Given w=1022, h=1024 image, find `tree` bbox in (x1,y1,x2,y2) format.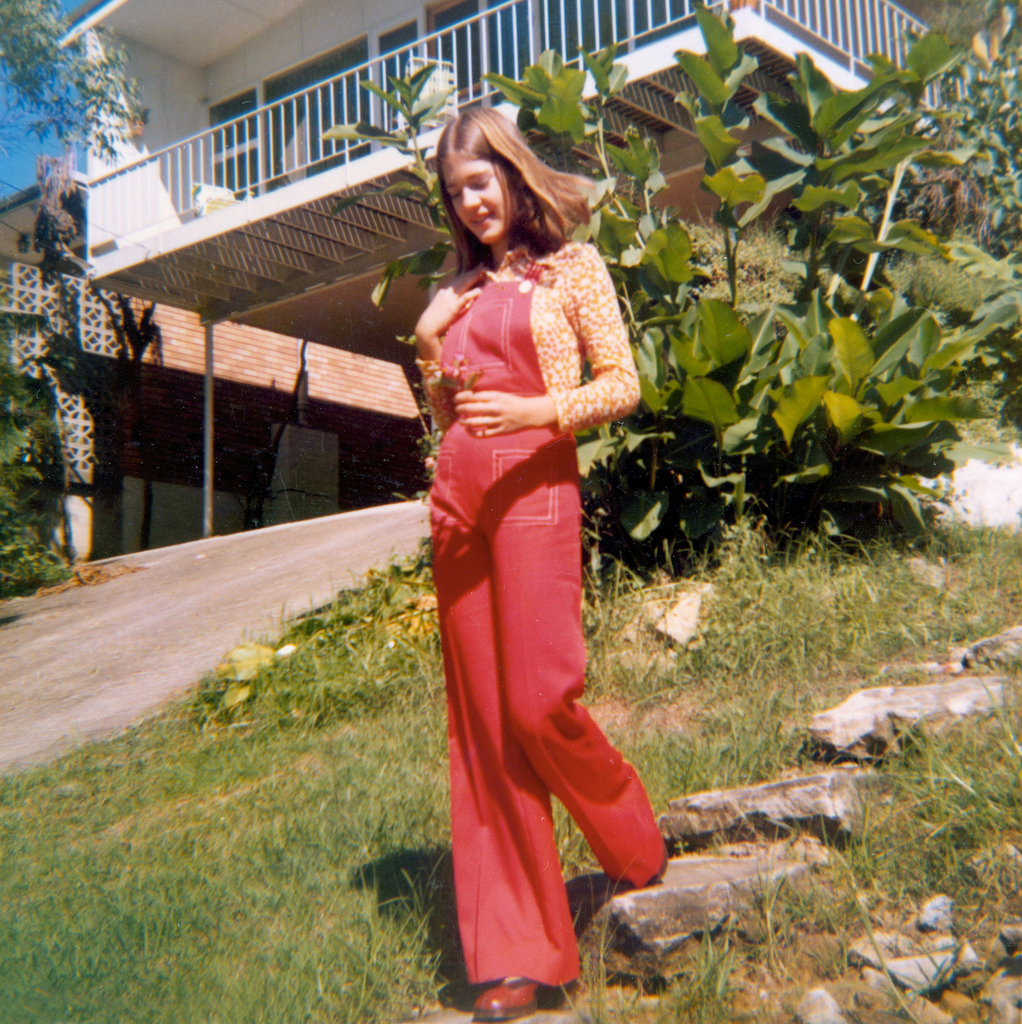
(932,0,1021,427).
